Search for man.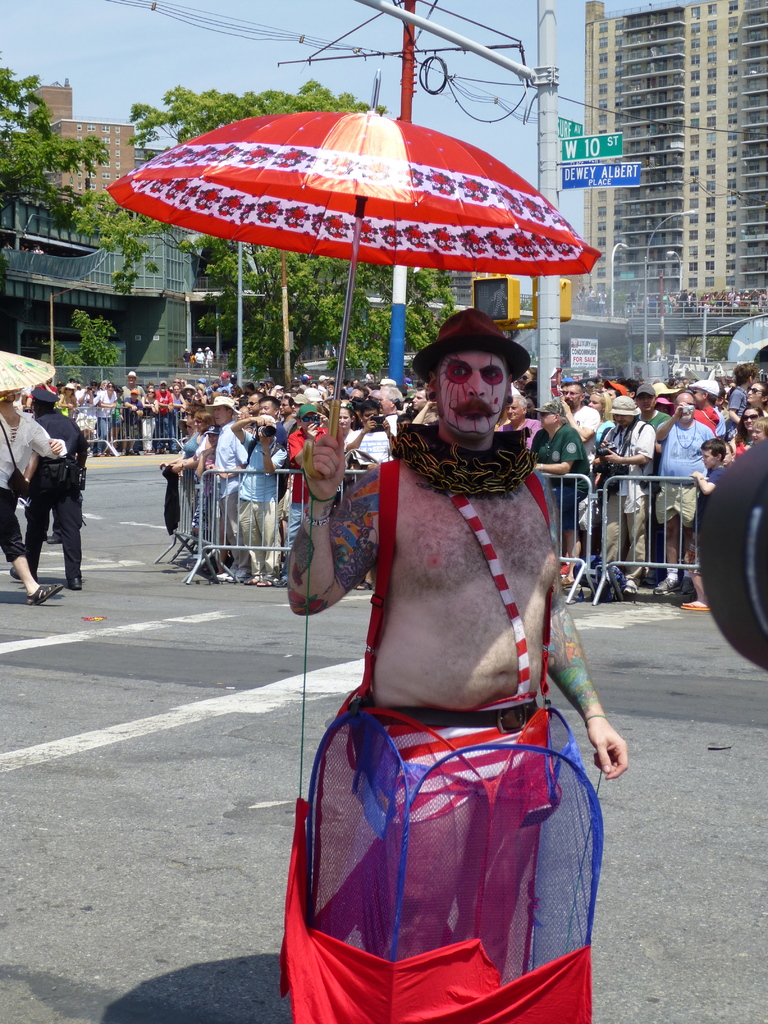
Found at <bbox>285, 310, 625, 1023</bbox>.
